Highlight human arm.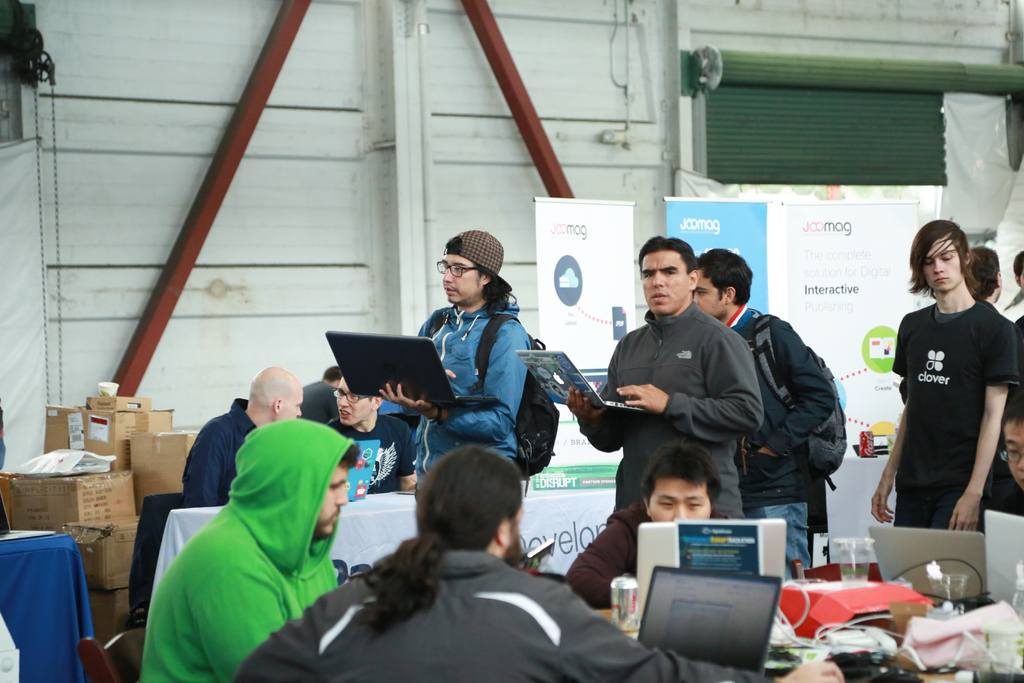
Highlighted region: <region>559, 355, 628, 460</region>.
